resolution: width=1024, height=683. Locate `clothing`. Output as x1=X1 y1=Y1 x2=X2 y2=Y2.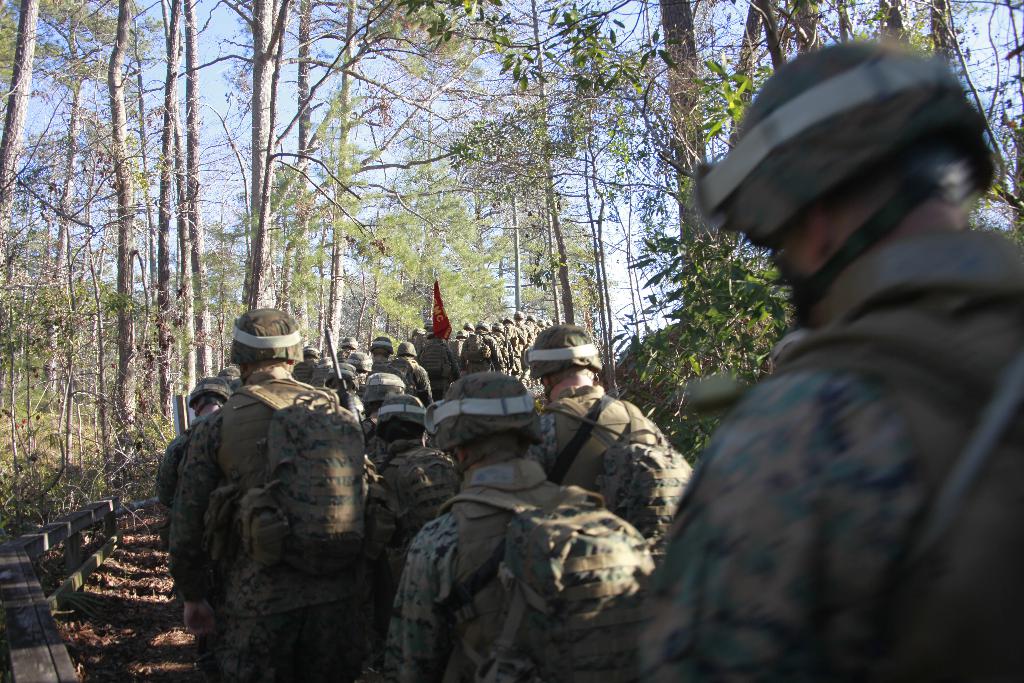
x1=389 y1=459 x2=596 y2=682.
